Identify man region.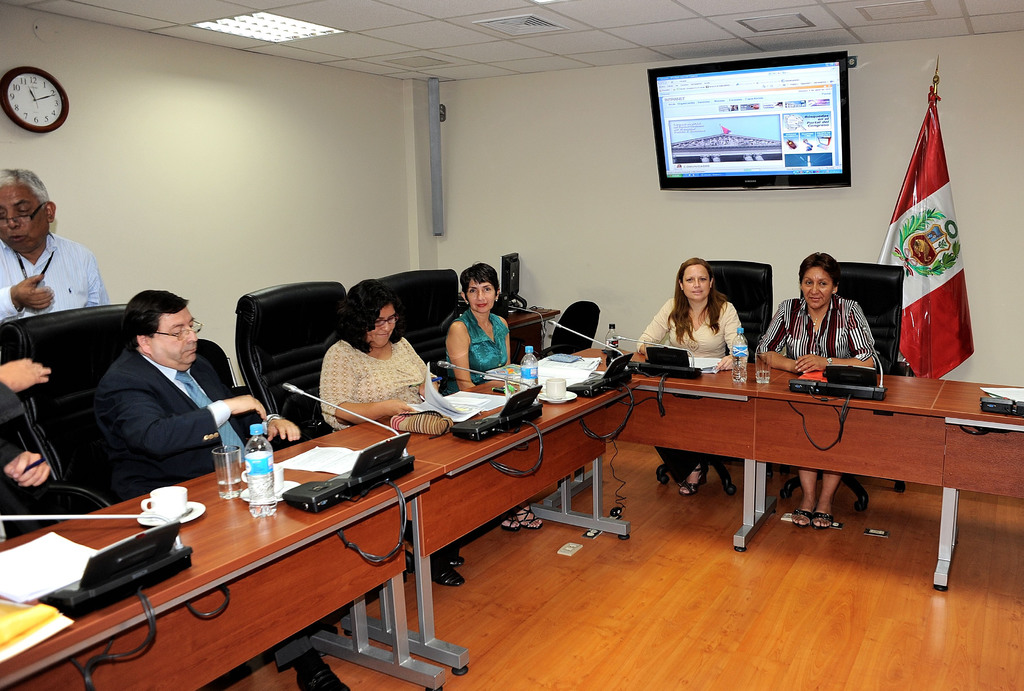
Region: (92, 290, 347, 690).
